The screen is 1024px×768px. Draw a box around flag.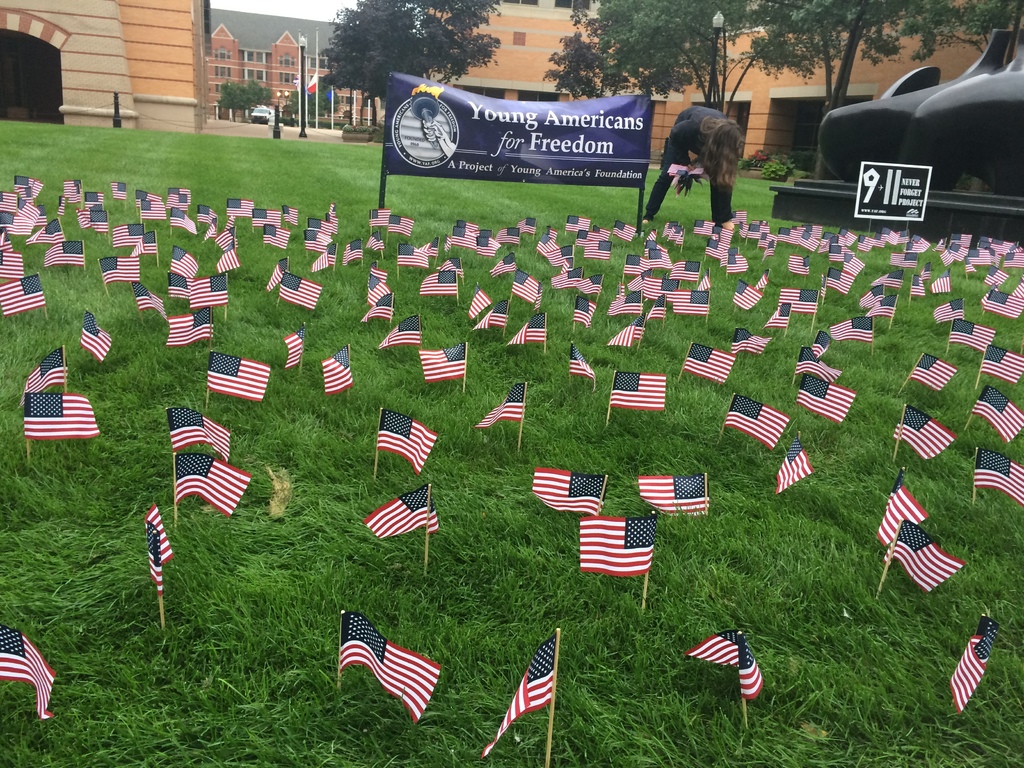
Rect(24, 395, 95, 440).
